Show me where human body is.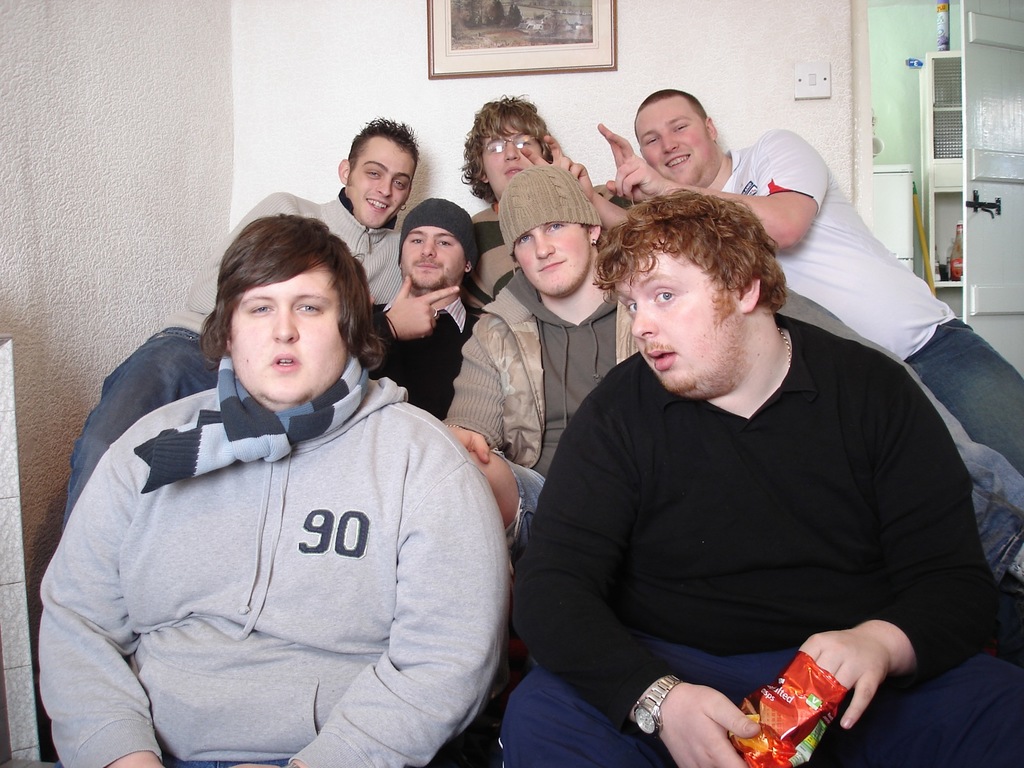
human body is at region(59, 181, 412, 521).
